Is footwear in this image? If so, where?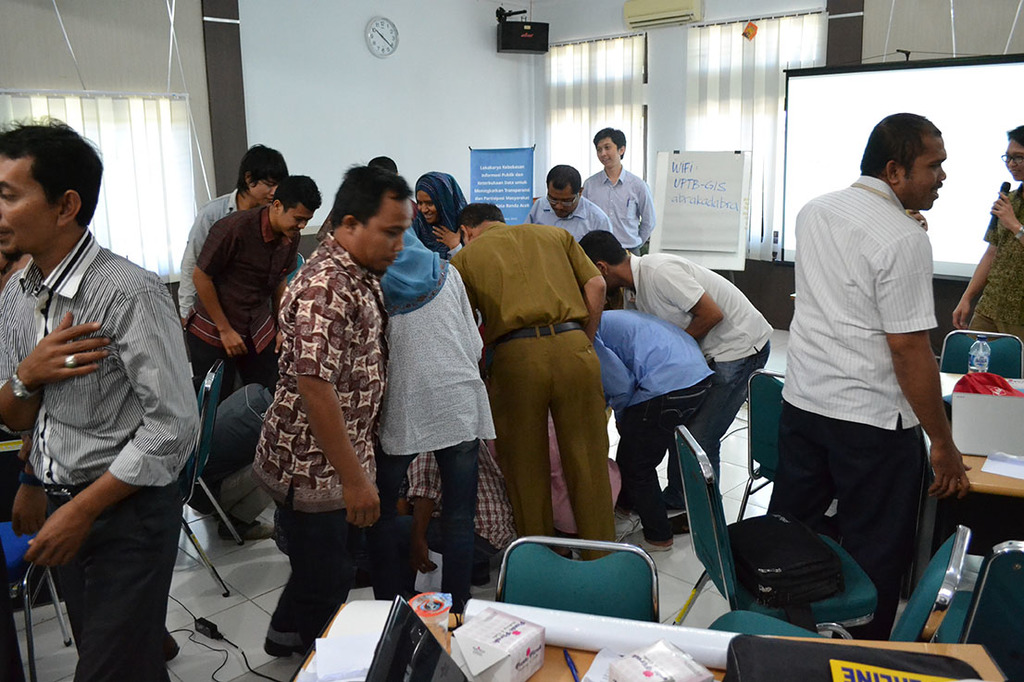
Yes, at box(616, 530, 673, 551).
